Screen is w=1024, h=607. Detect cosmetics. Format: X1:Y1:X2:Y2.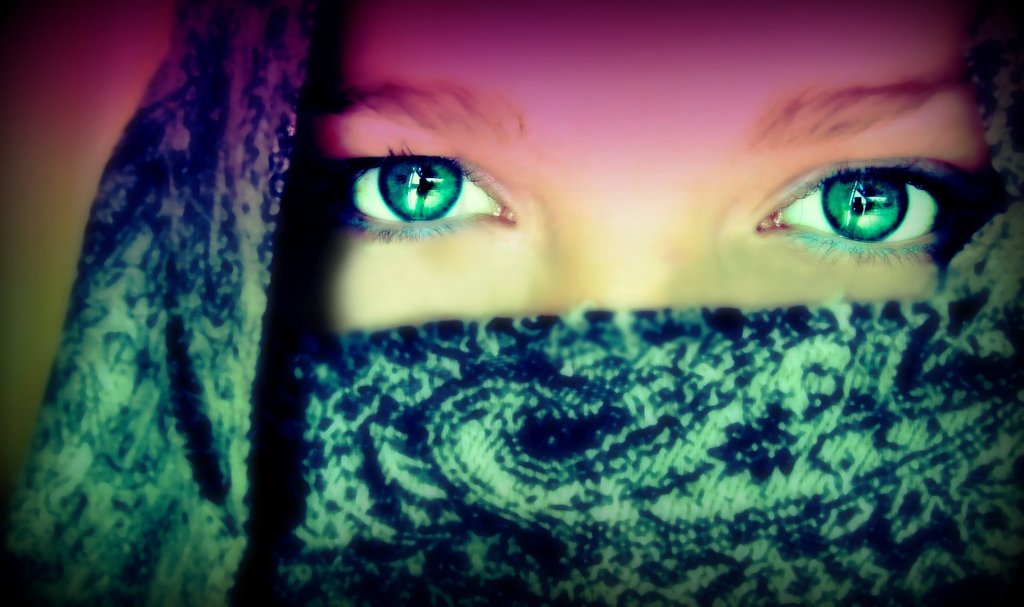
323:142:516:249.
